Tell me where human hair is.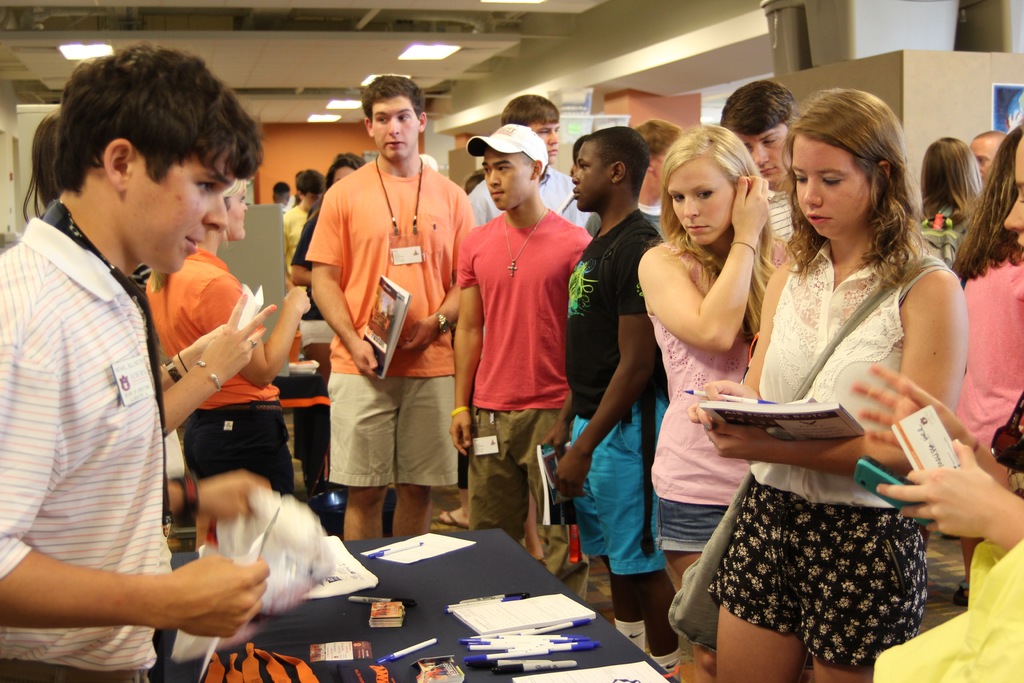
human hair is at (x1=294, y1=167, x2=324, y2=199).
